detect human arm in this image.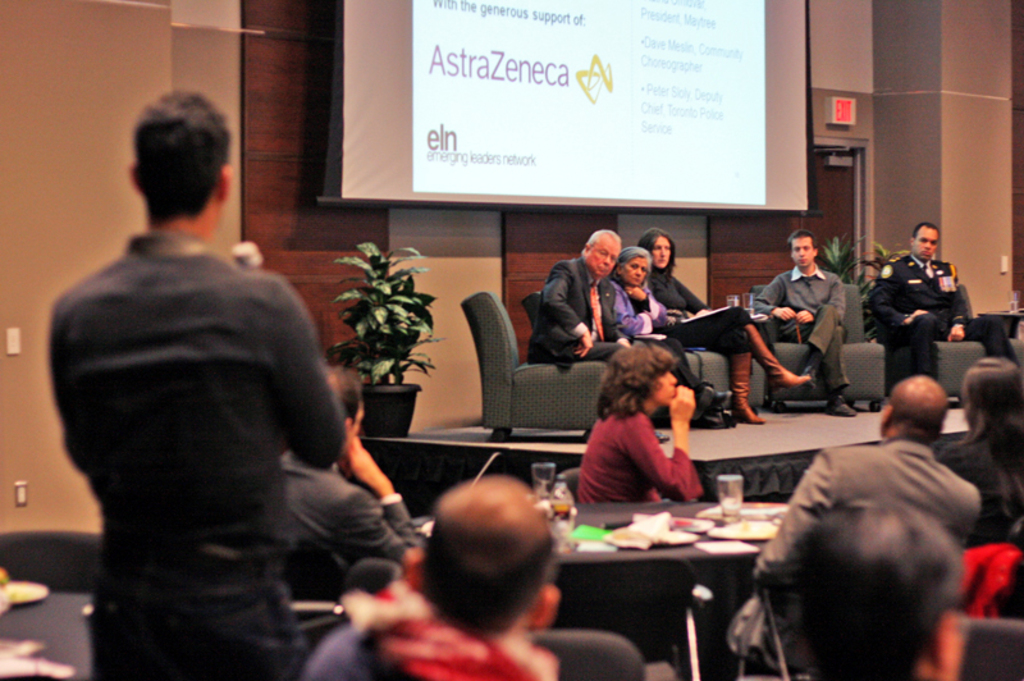
Detection: 782, 275, 847, 325.
